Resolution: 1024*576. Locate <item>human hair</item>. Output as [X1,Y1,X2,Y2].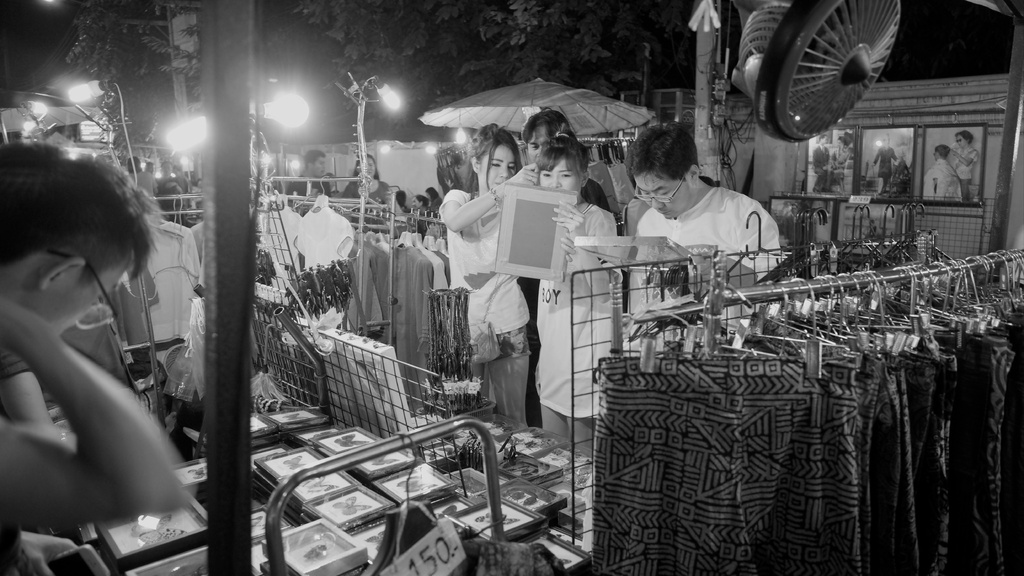
[413,193,430,208].
